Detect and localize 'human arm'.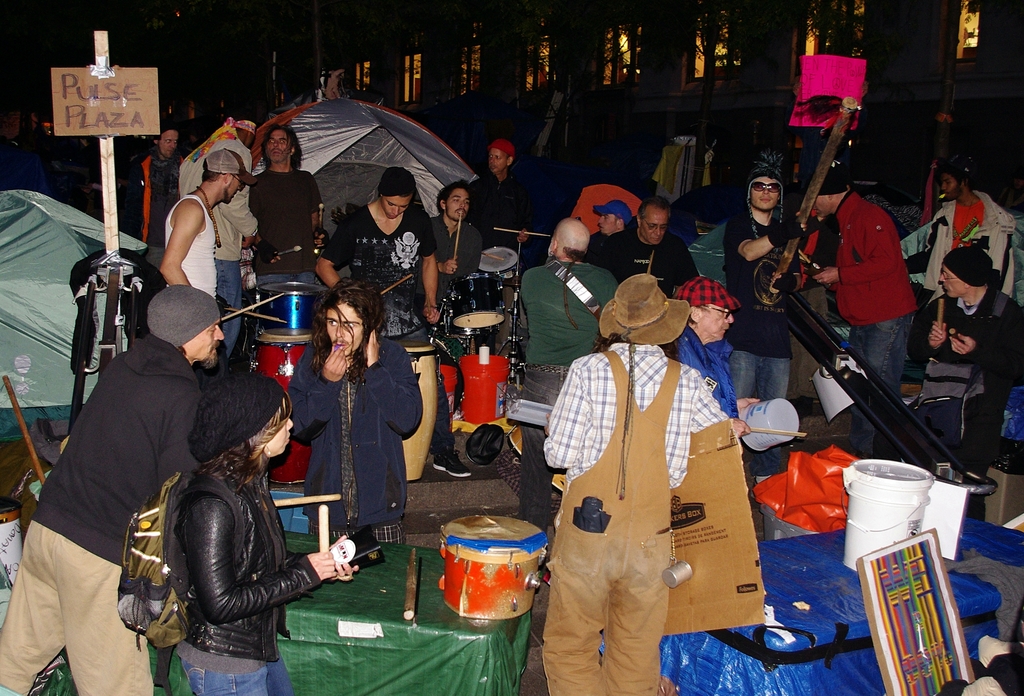
Localized at pyautogui.locateOnScreen(682, 374, 724, 431).
